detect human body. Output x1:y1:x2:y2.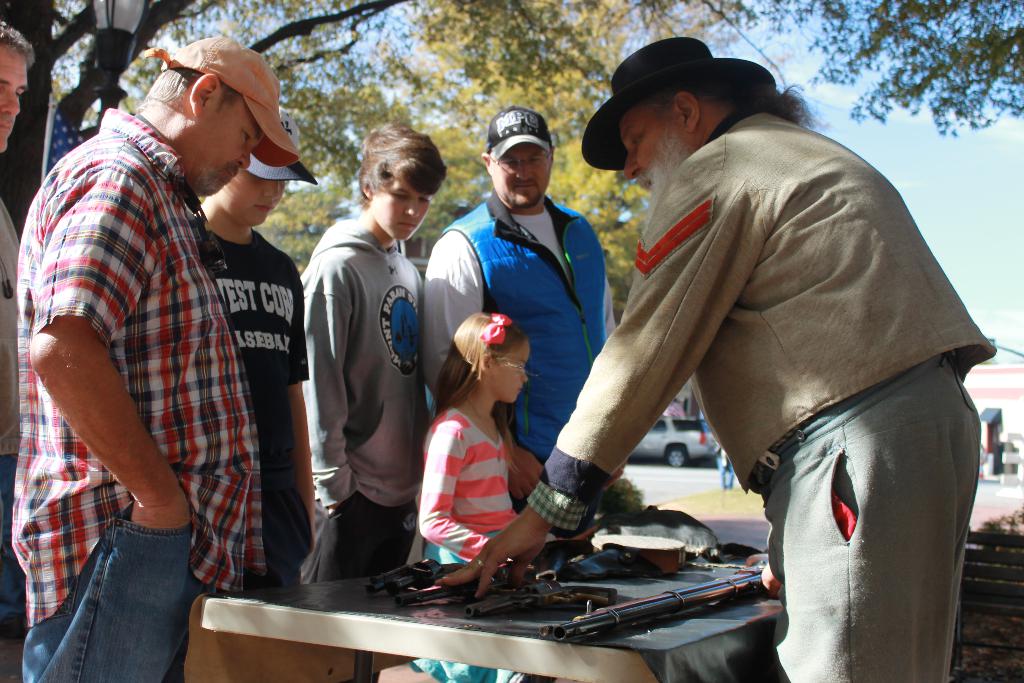
202:114:322:588.
